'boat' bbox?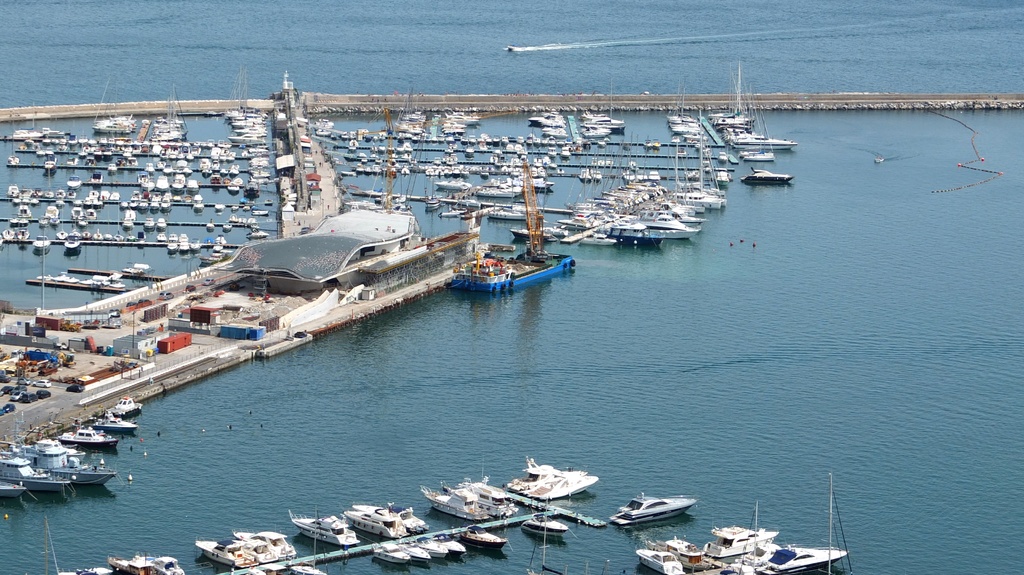
(551,148,554,157)
